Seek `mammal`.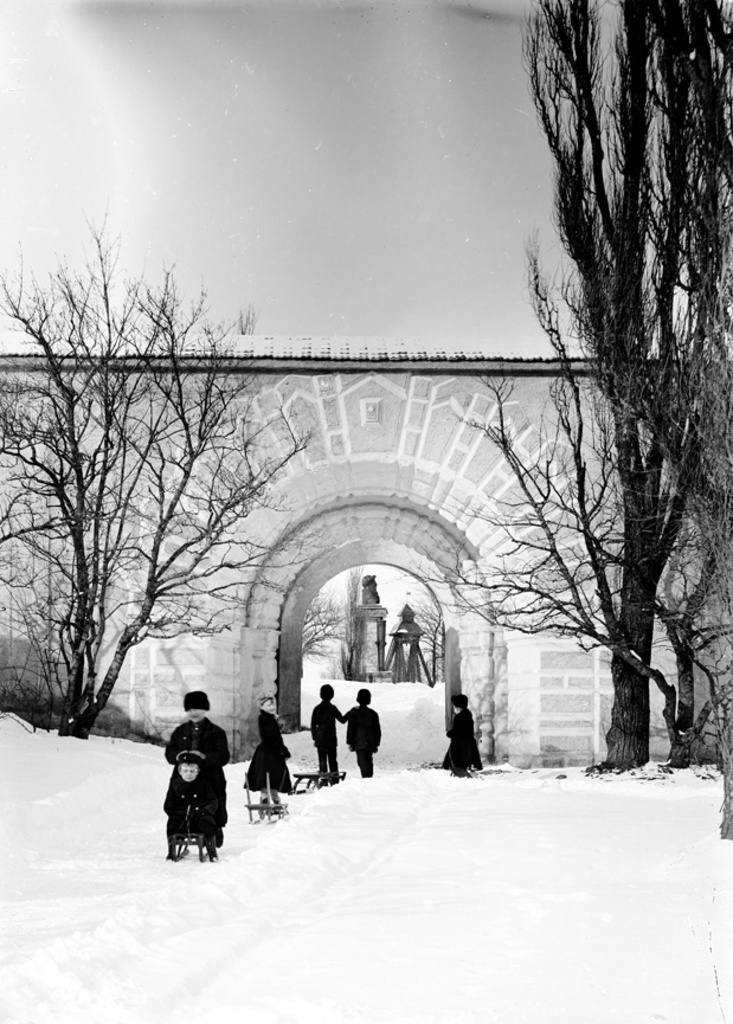
left=255, top=695, right=288, bottom=827.
